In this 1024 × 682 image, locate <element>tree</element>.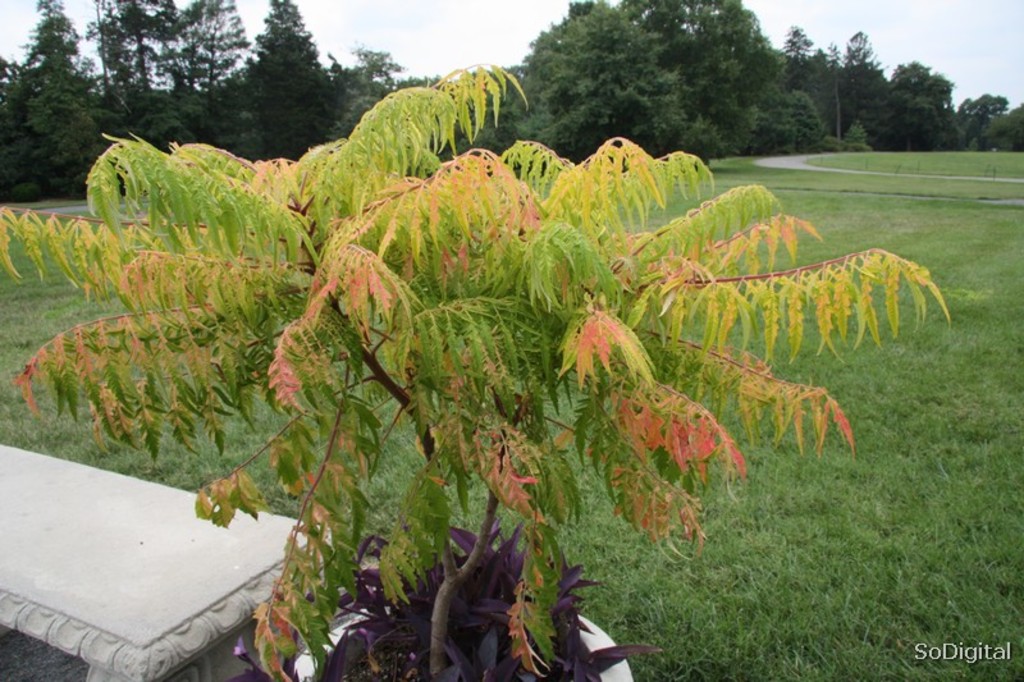
Bounding box: BBox(0, 61, 964, 681).
